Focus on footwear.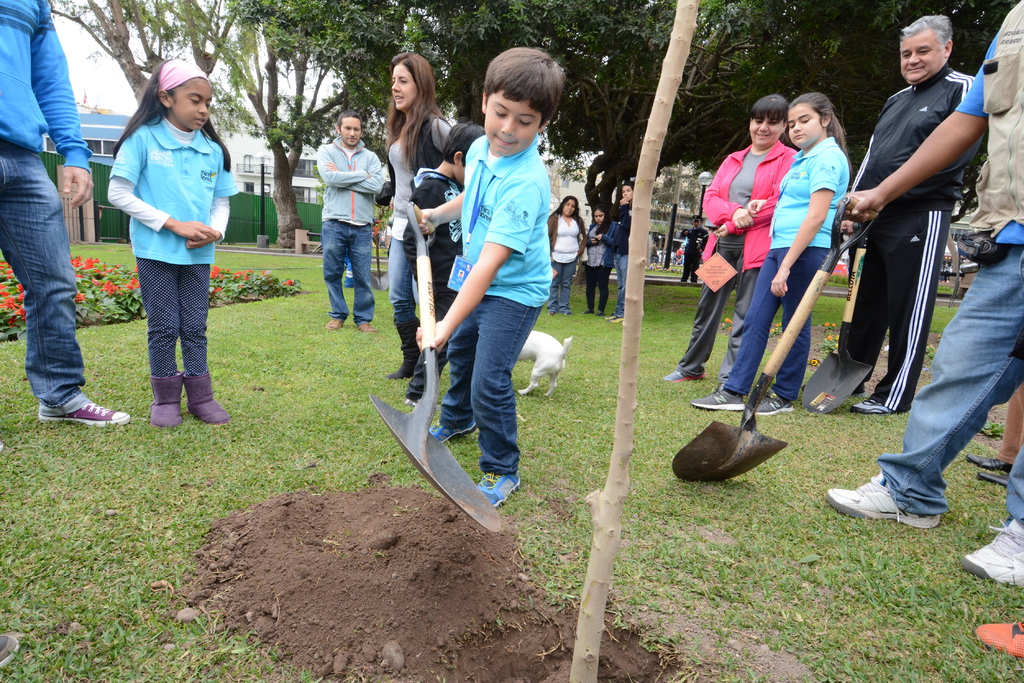
Focused at (left=758, top=392, right=794, bottom=415).
